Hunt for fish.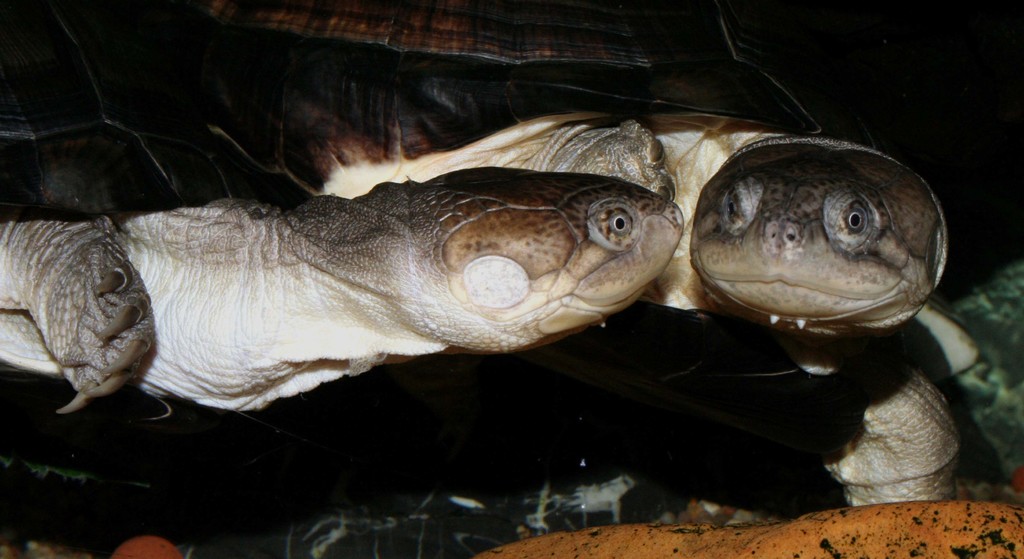
Hunted down at detection(0, 137, 689, 410).
